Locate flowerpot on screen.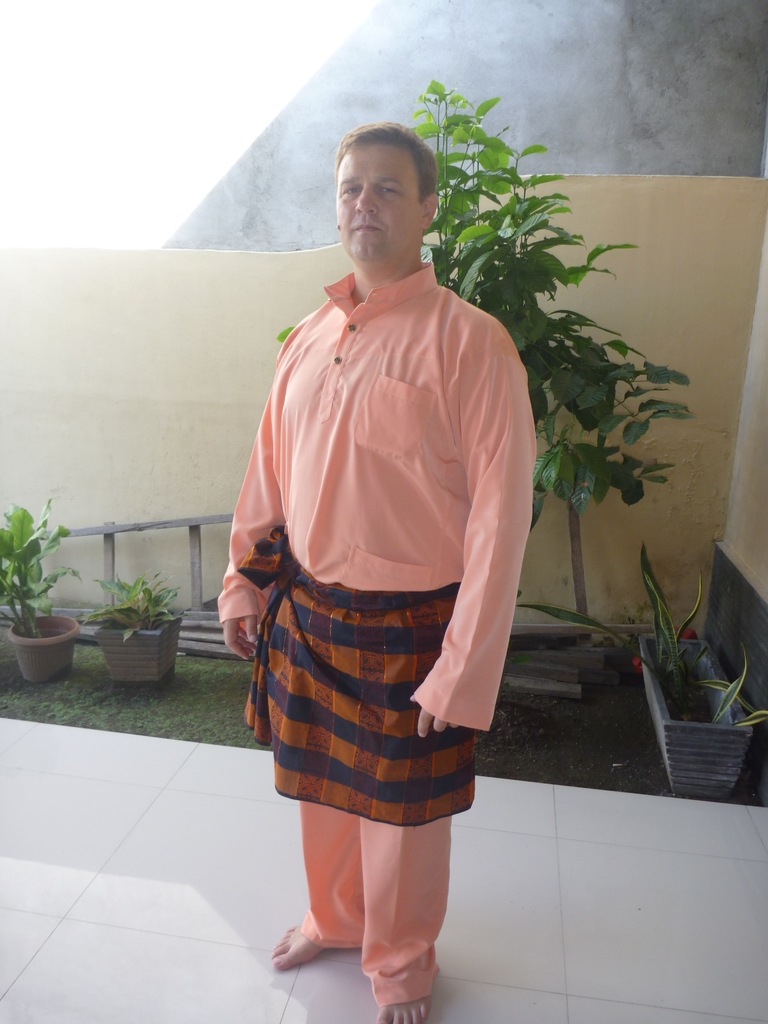
On screen at 639/628/756/795.
